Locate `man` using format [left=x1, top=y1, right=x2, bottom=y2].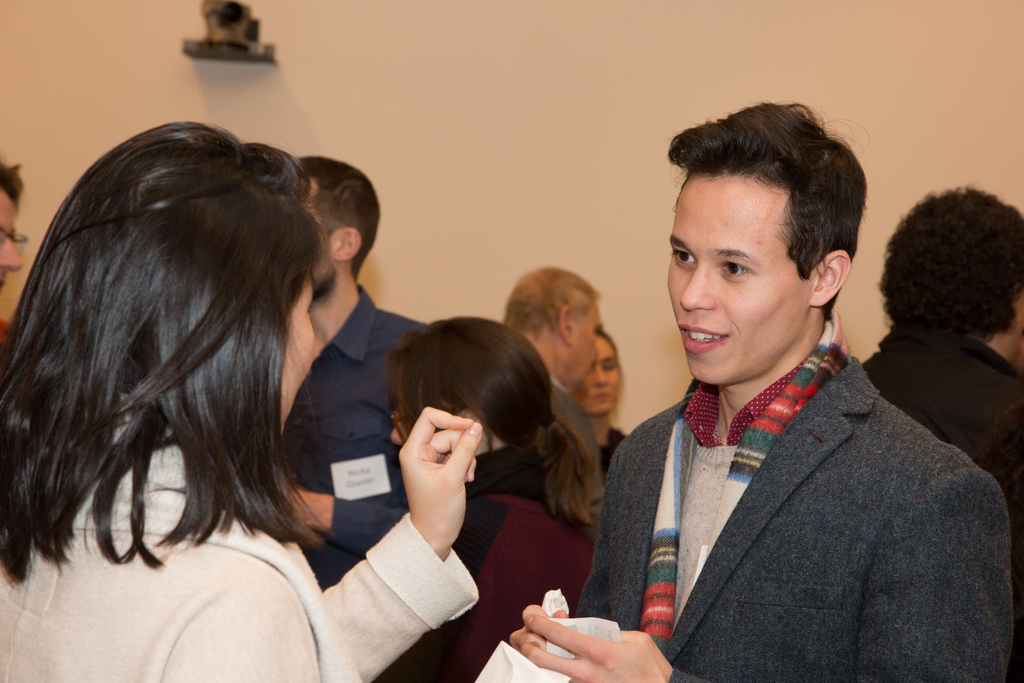
[left=285, top=156, right=430, bottom=589].
